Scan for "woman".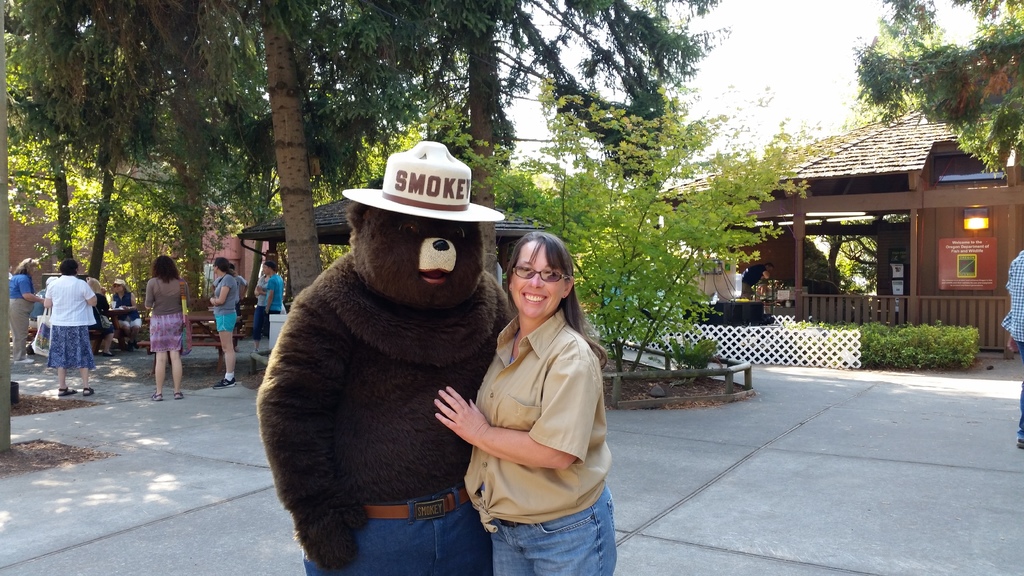
Scan result: (86, 277, 113, 333).
